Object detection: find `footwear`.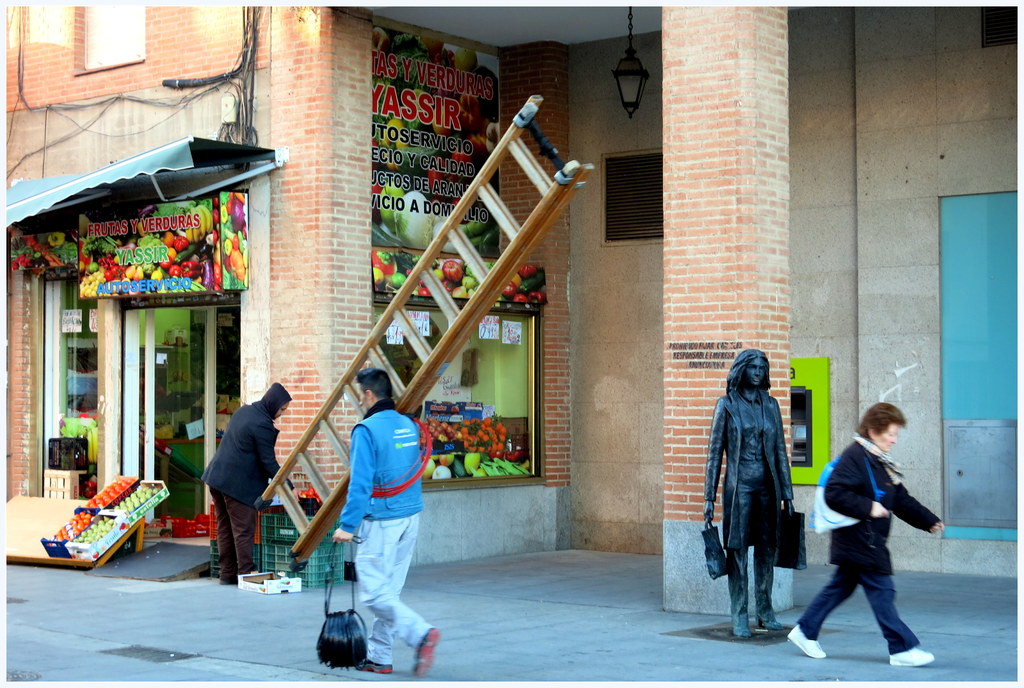
bbox=(890, 648, 934, 664).
